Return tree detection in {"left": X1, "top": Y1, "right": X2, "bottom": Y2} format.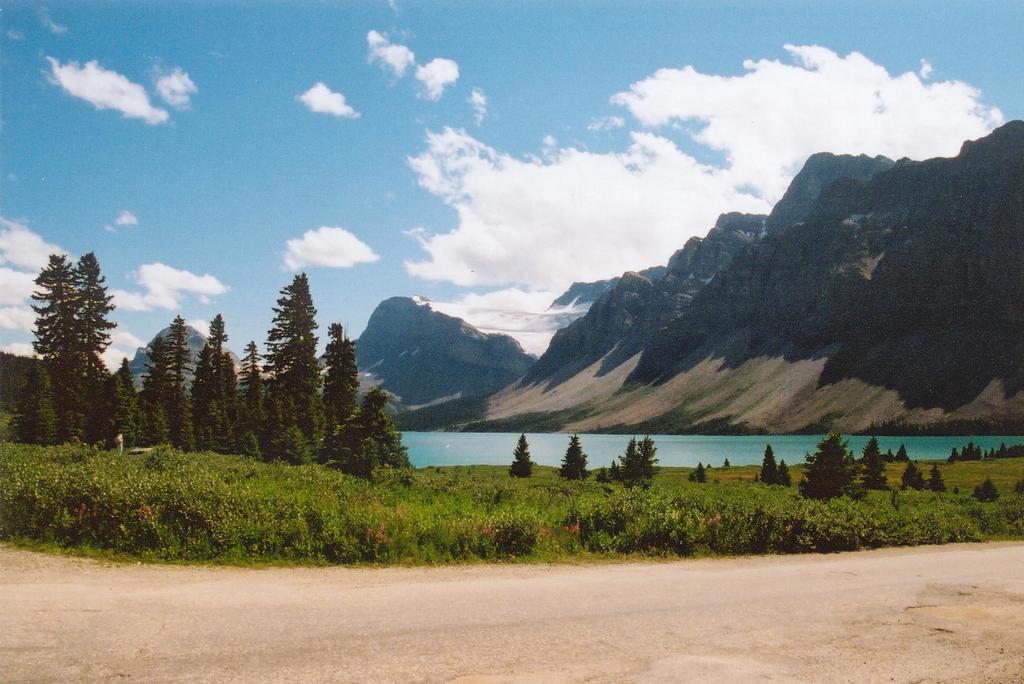
{"left": 557, "top": 431, "right": 593, "bottom": 481}.
